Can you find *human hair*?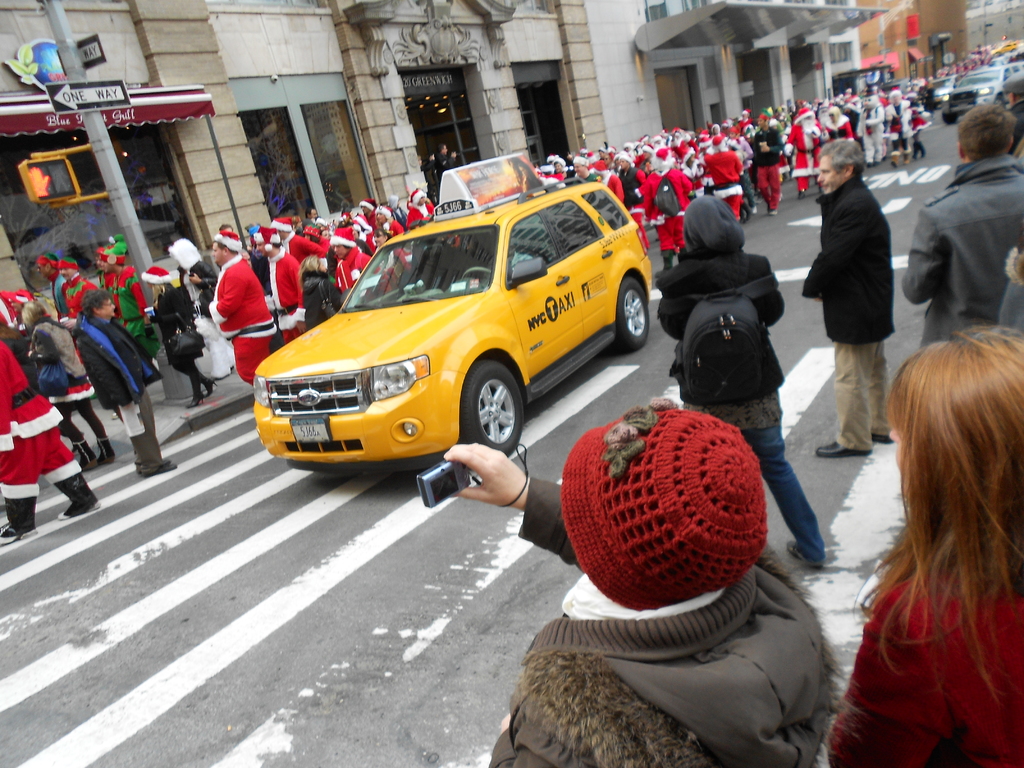
Yes, bounding box: select_region(821, 136, 868, 182).
